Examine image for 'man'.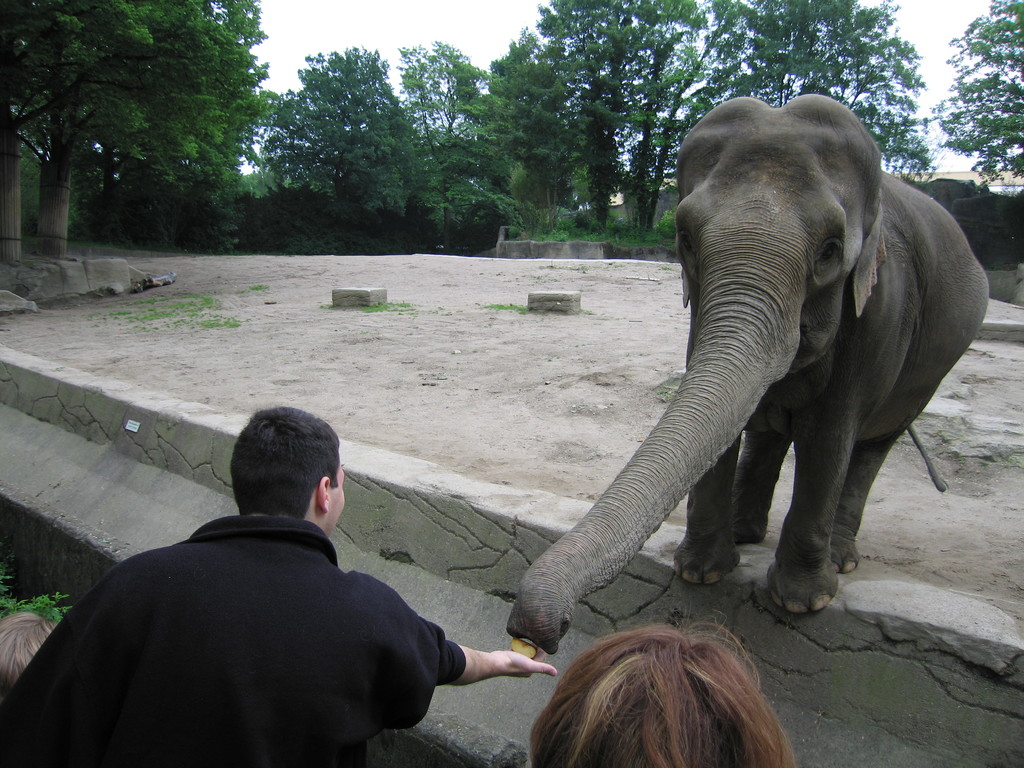
Examination result: <region>34, 409, 514, 753</region>.
